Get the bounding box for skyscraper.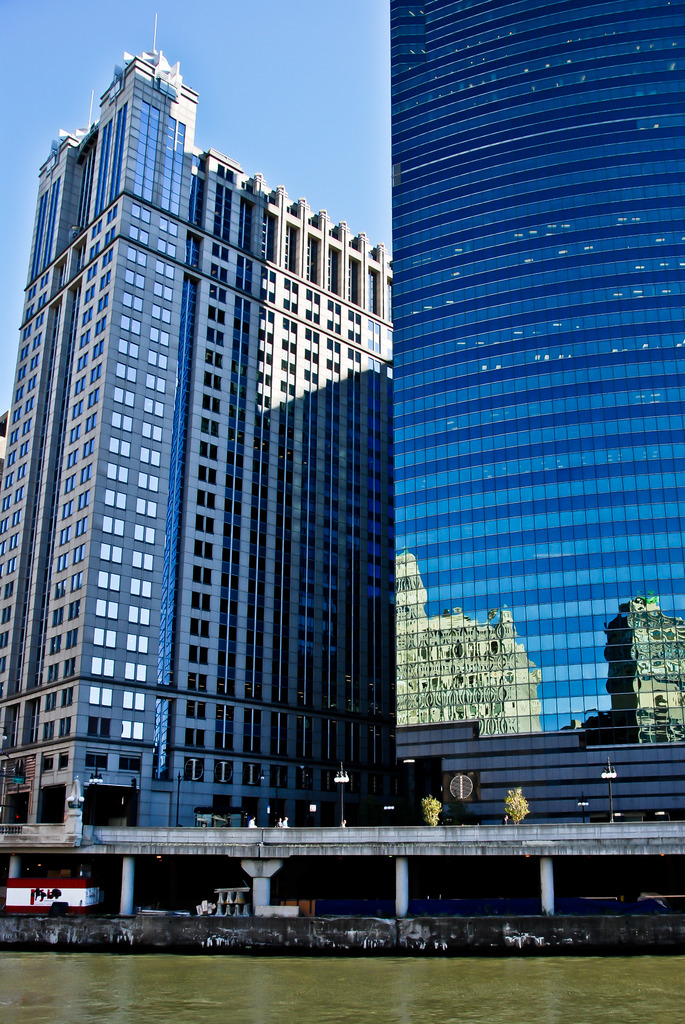
bbox(390, 0, 678, 819).
